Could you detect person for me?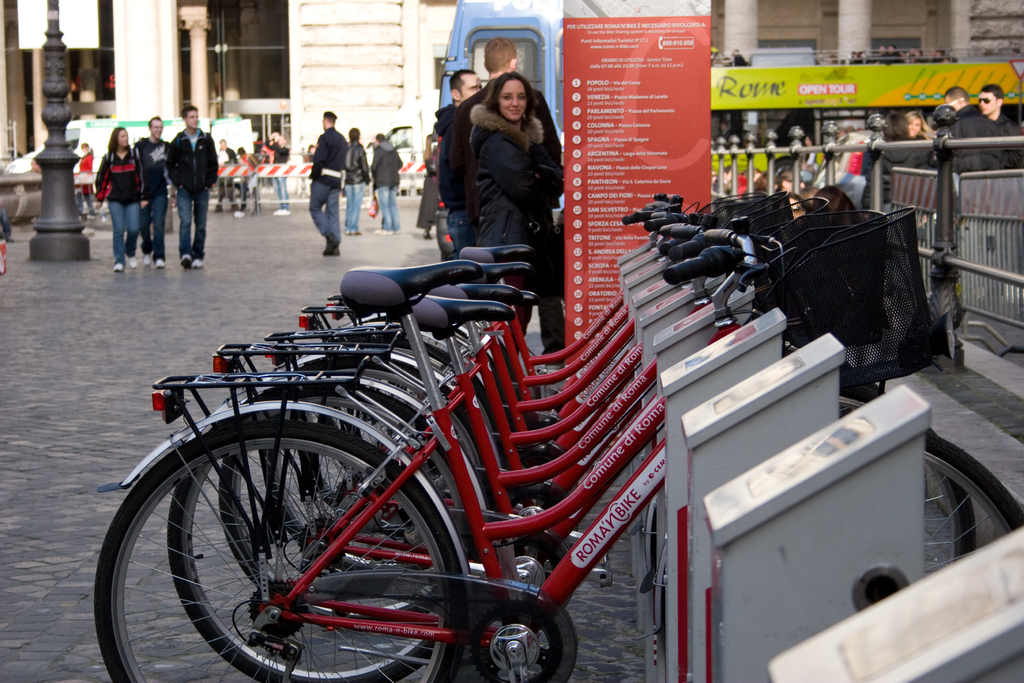
Detection result: x1=86 y1=124 x2=140 y2=277.
